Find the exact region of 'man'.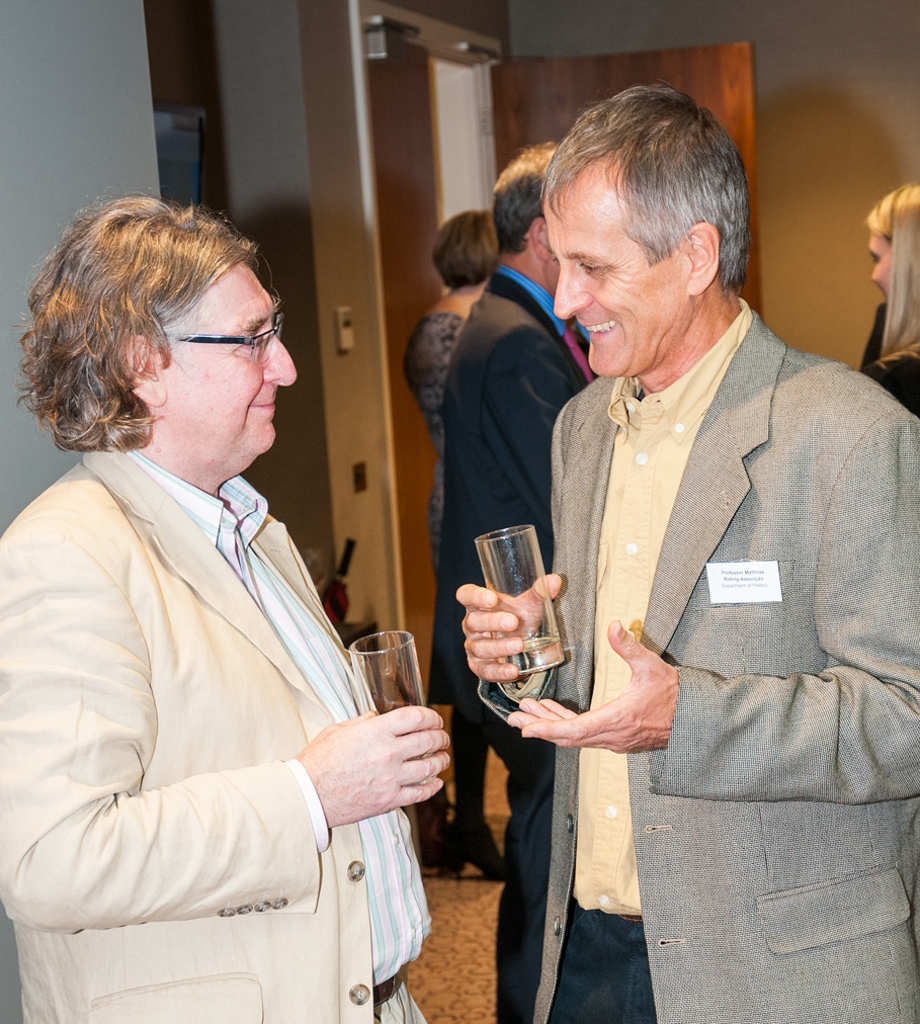
Exact region: 483:94:899:918.
